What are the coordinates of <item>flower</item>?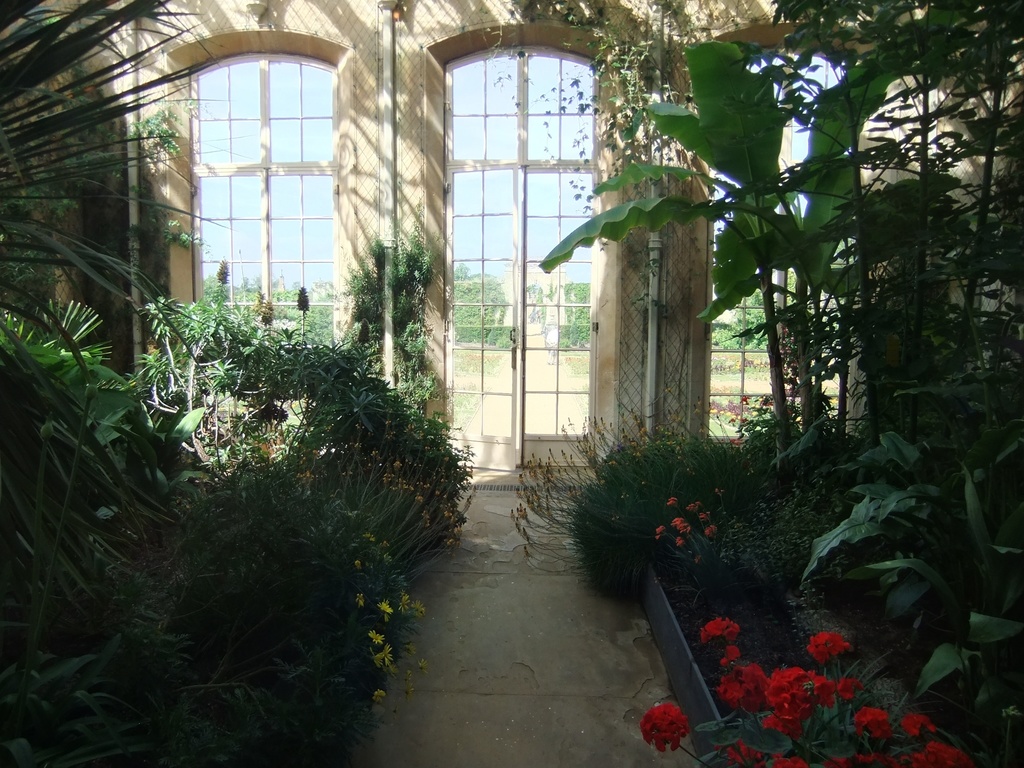
{"x1": 701, "y1": 614, "x2": 740, "y2": 644}.
